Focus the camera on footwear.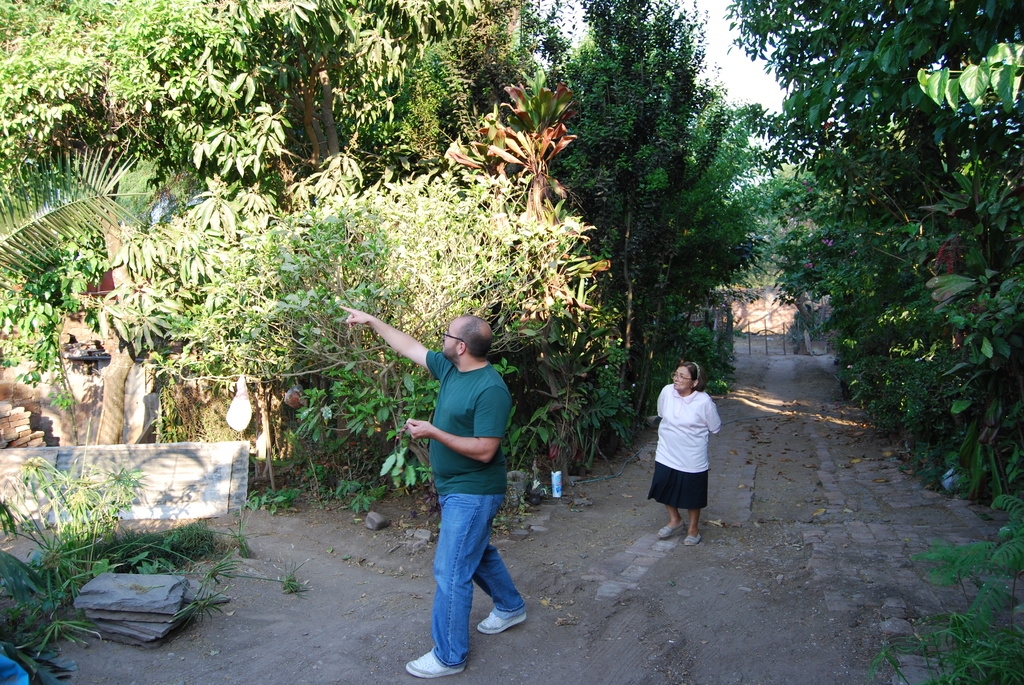
Focus region: <box>659,526,689,539</box>.
